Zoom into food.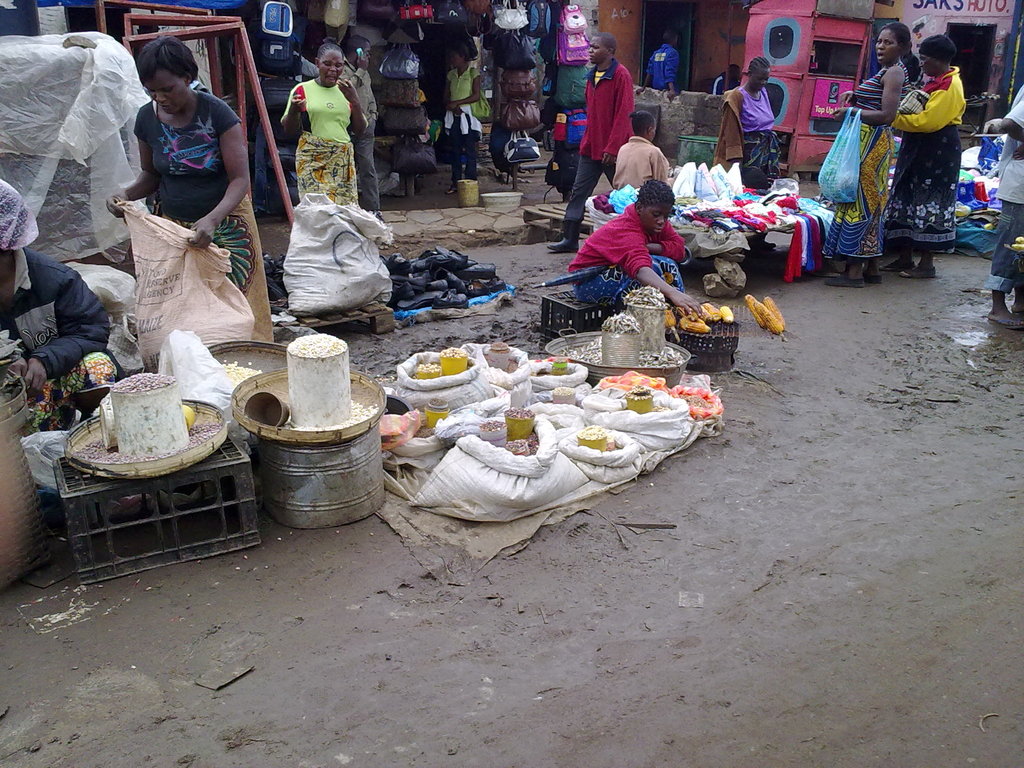
Zoom target: BBox(577, 426, 620, 451).
